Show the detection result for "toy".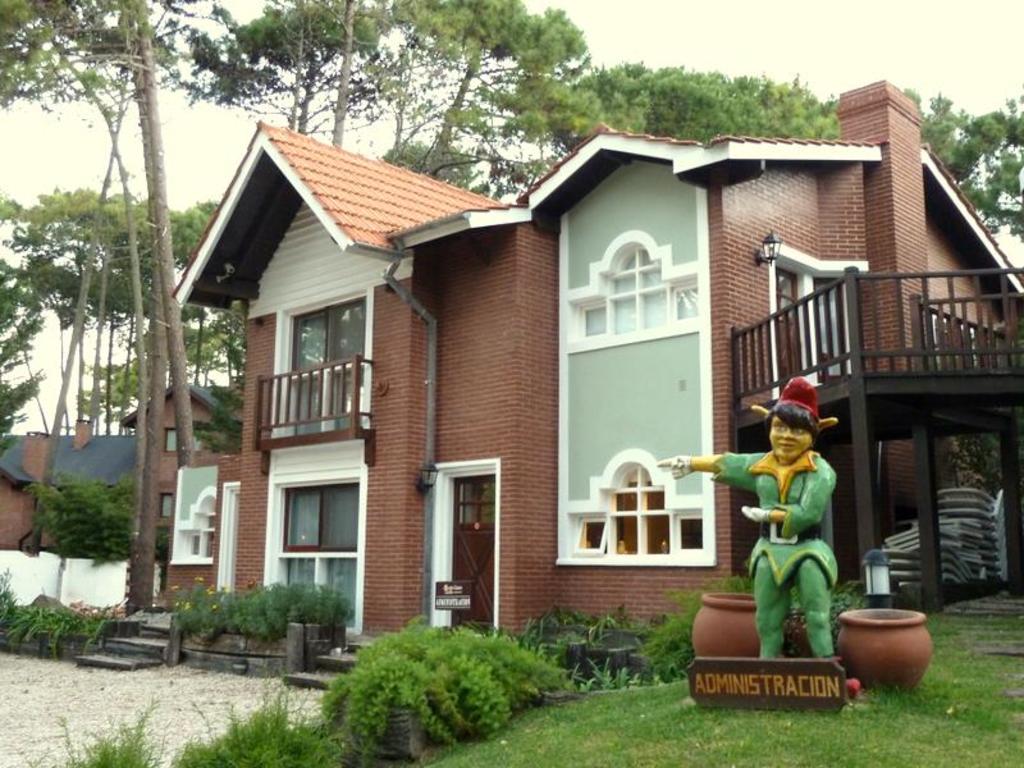
[left=655, top=375, right=863, bottom=700].
